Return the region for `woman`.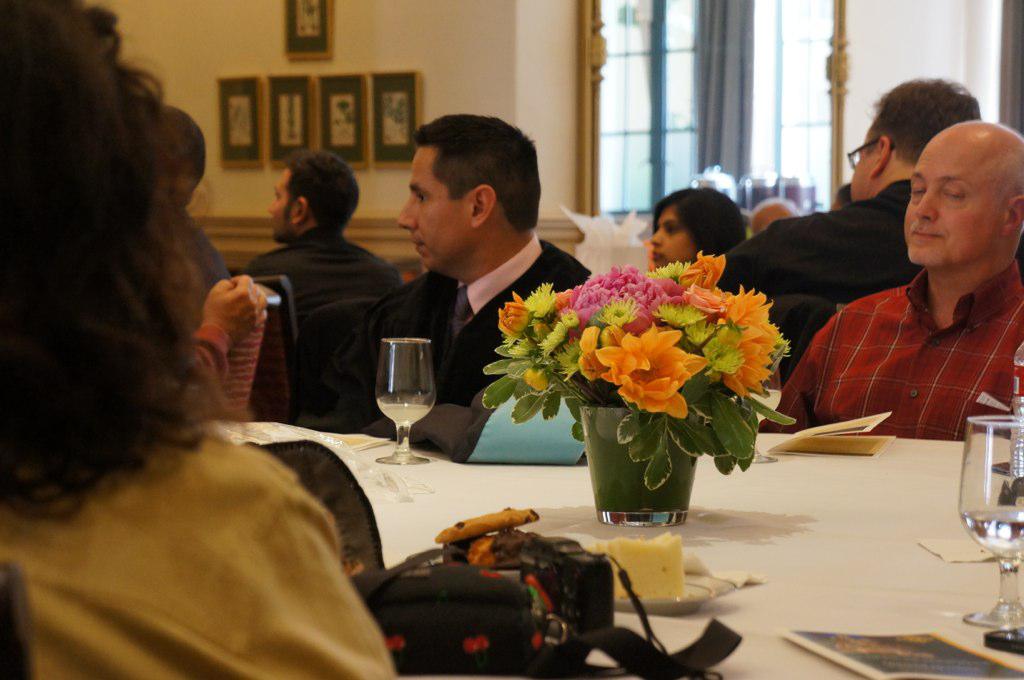
0 0 395 679.
